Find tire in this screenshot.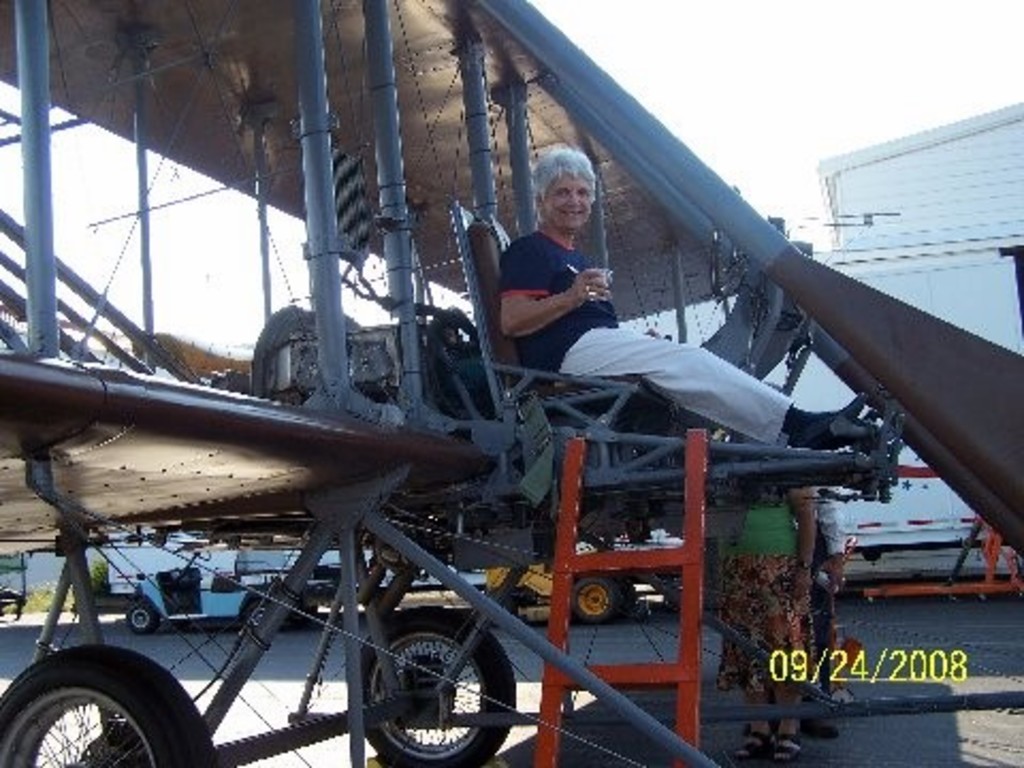
The bounding box for tire is BBox(563, 576, 623, 625).
